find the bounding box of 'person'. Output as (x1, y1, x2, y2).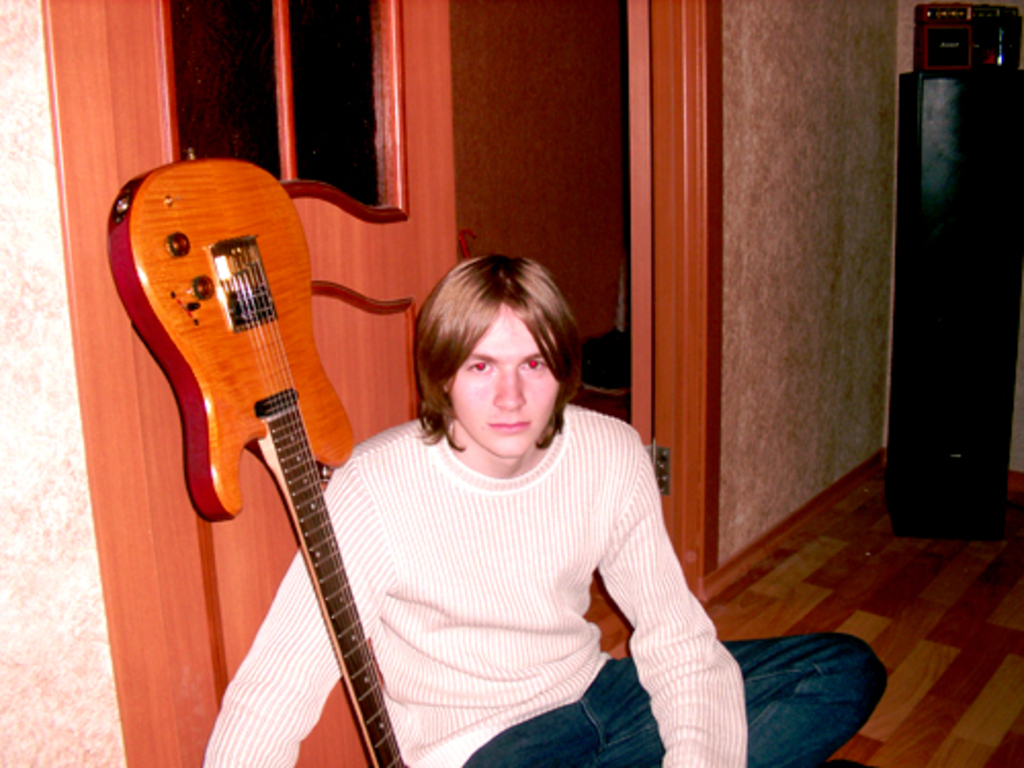
(203, 266, 893, 766).
